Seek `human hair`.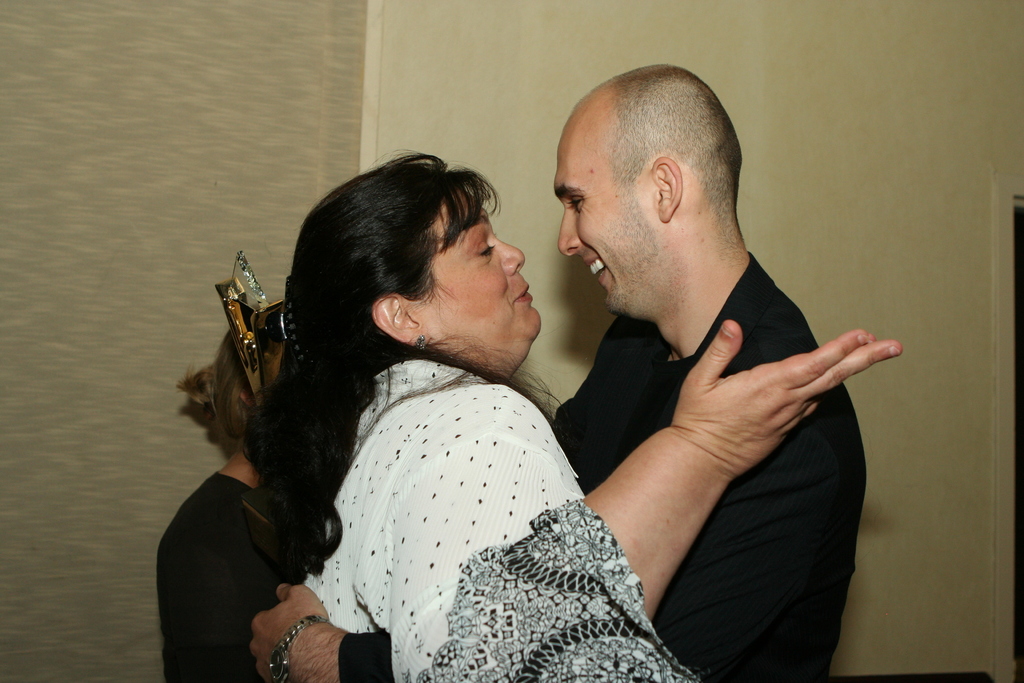
region(181, 292, 290, 479).
